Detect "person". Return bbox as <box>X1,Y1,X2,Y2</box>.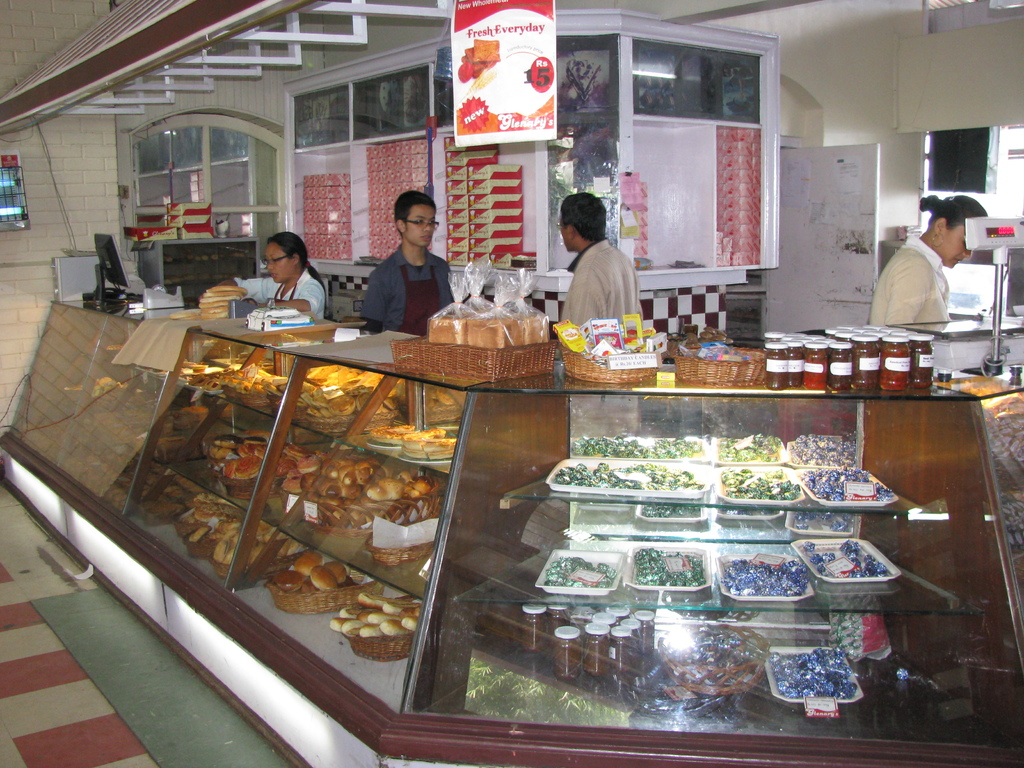
<box>557,192,639,324</box>.
